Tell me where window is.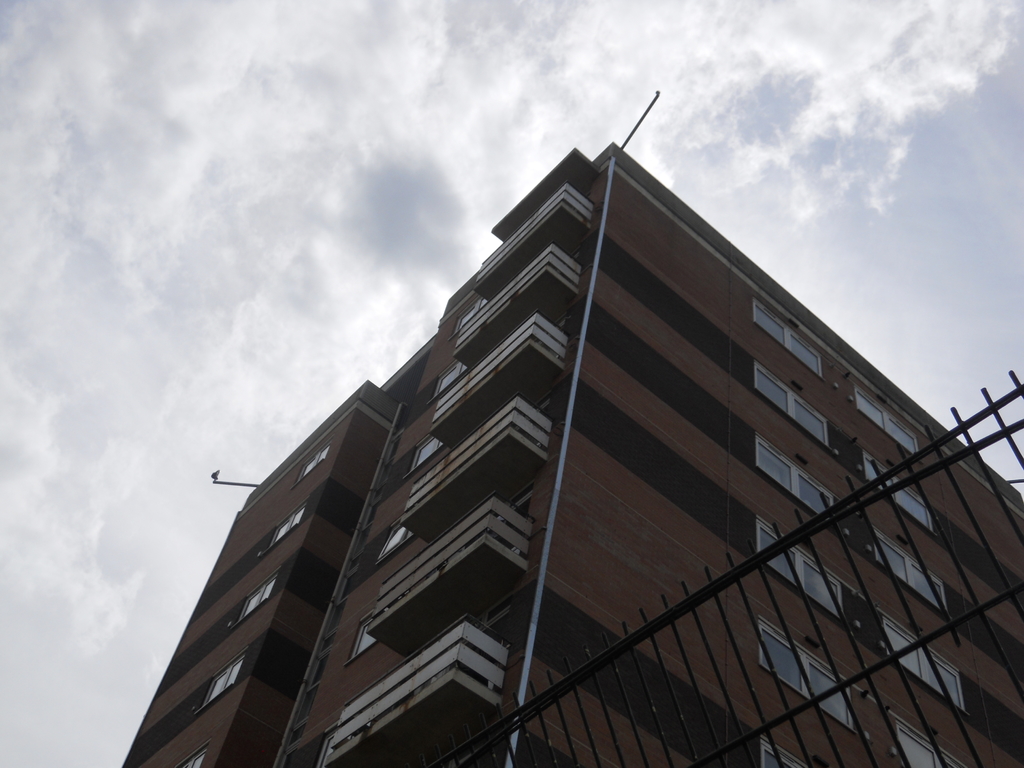
window is at (left=433, top=352, right=479, bottom=404).
